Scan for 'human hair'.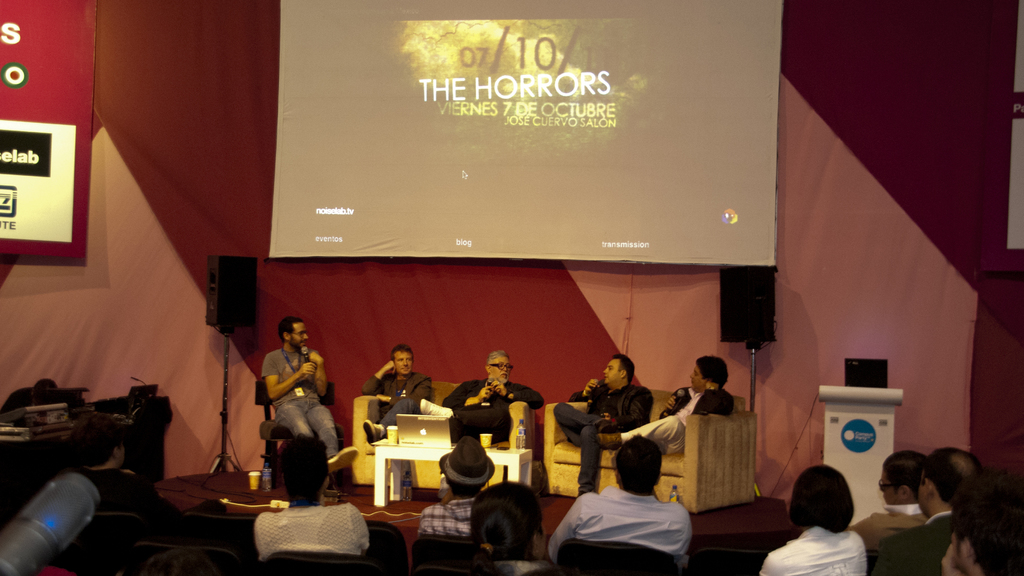
Scan result: (609,350,635,384).
